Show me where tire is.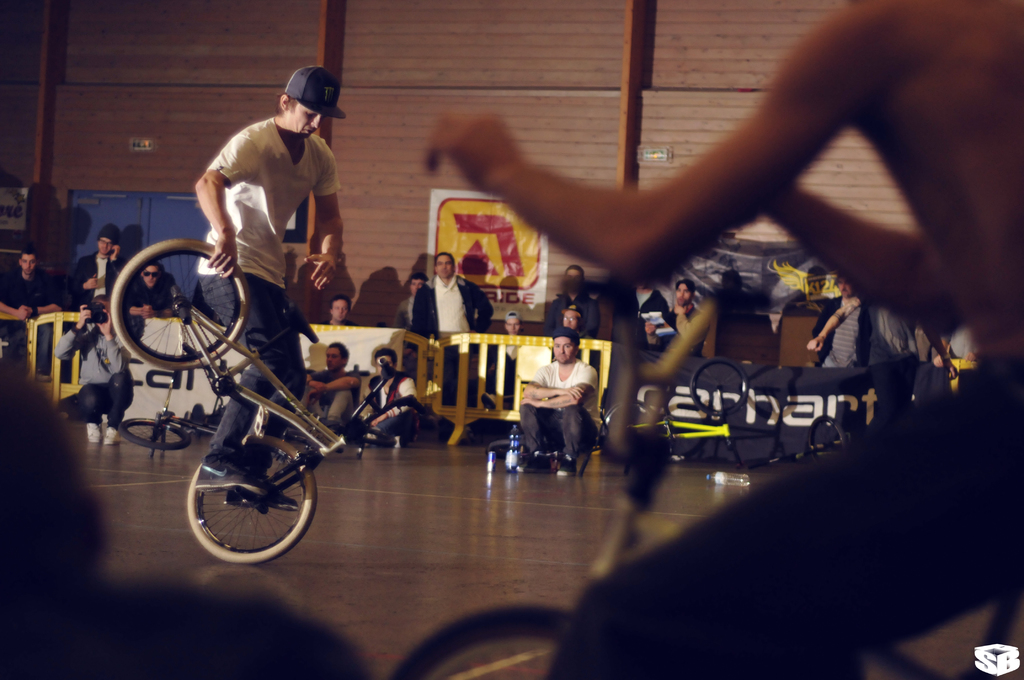
tire is at <region>186, 440, 308, 565</region>.
